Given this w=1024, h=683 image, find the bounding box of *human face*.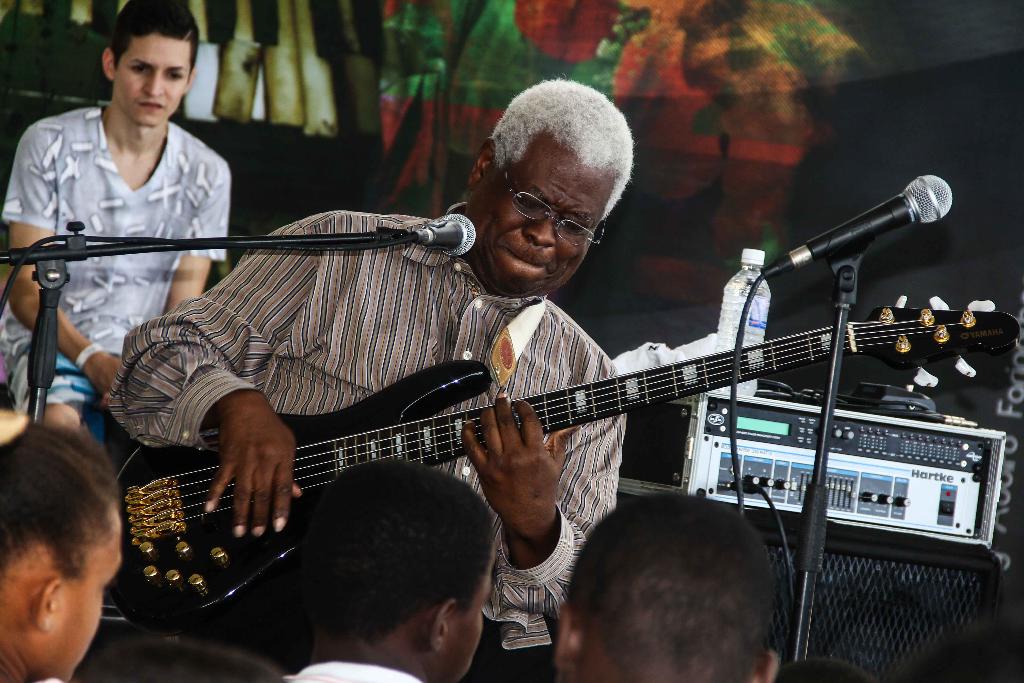
l=464, t=132, r=614, b=299.
